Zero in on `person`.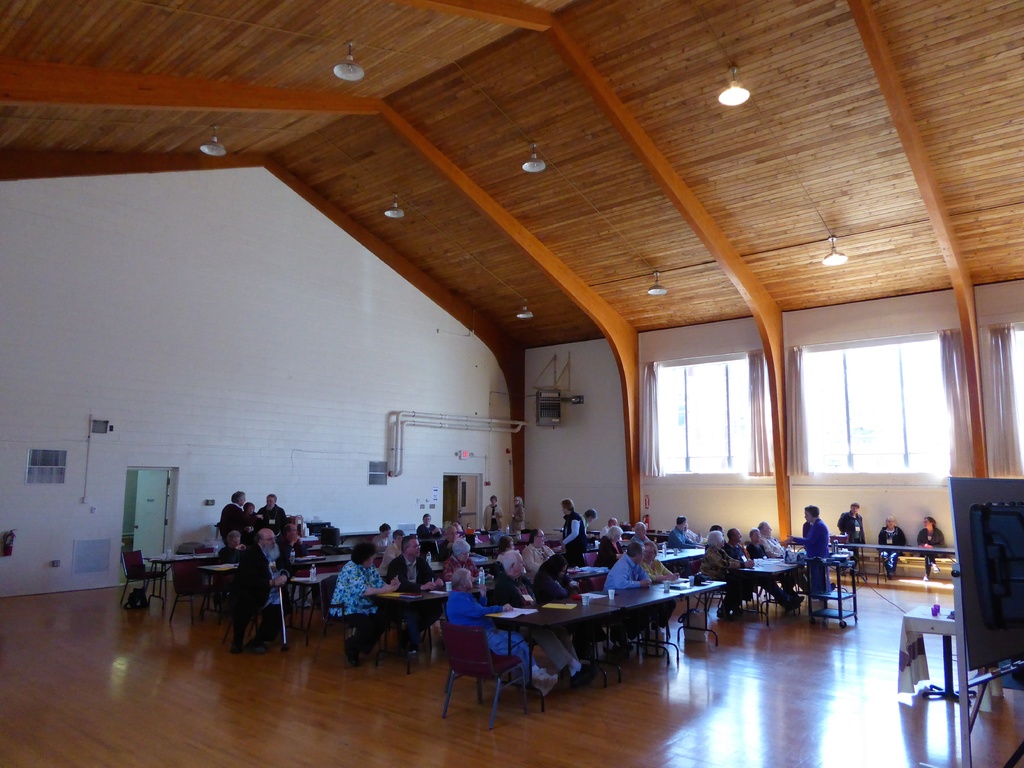
Zeroed in: crop(831, 503, 867, 568).
